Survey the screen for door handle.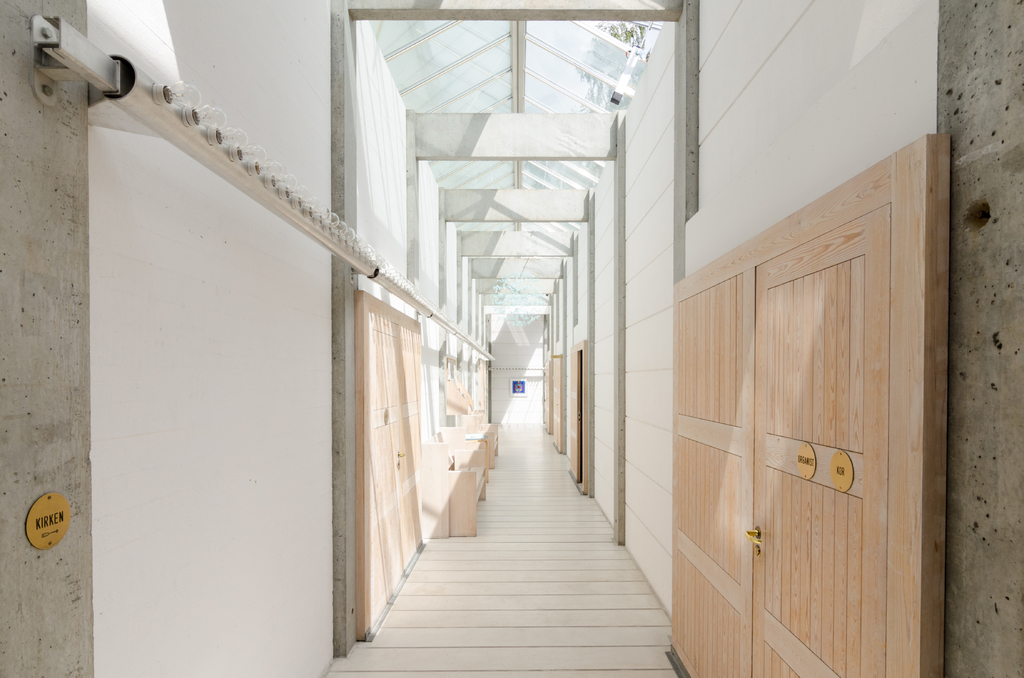
Survey found: rect(745, 525, 772, 558).
